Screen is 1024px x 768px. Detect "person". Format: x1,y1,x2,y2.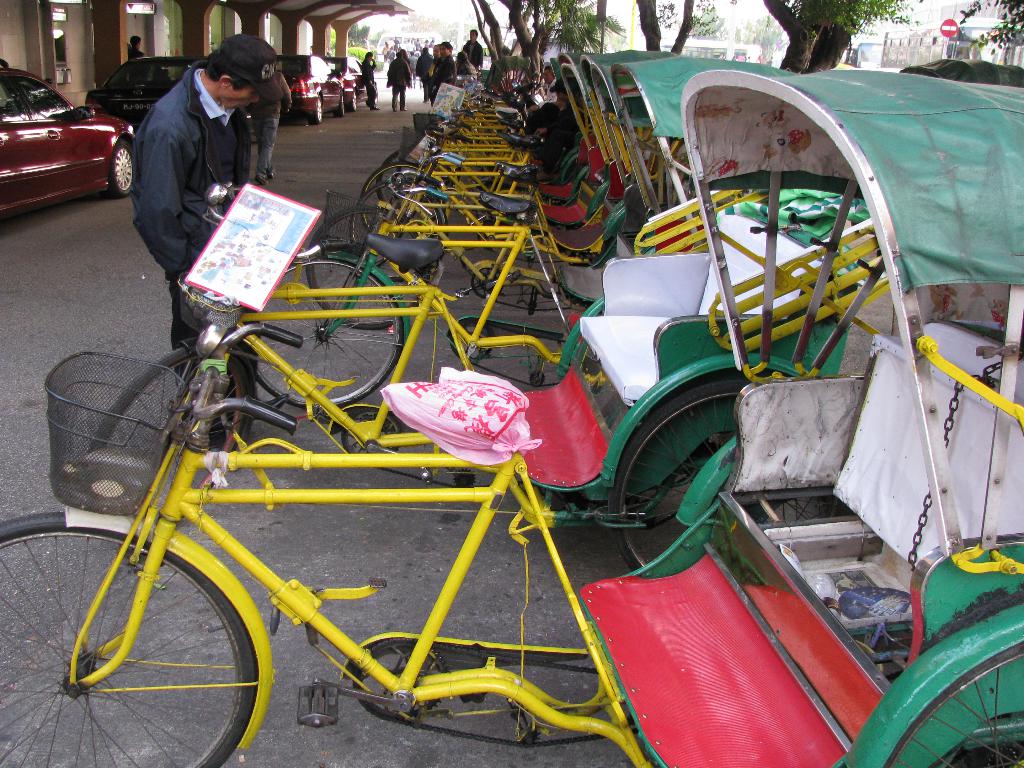
380,45,412,113.
